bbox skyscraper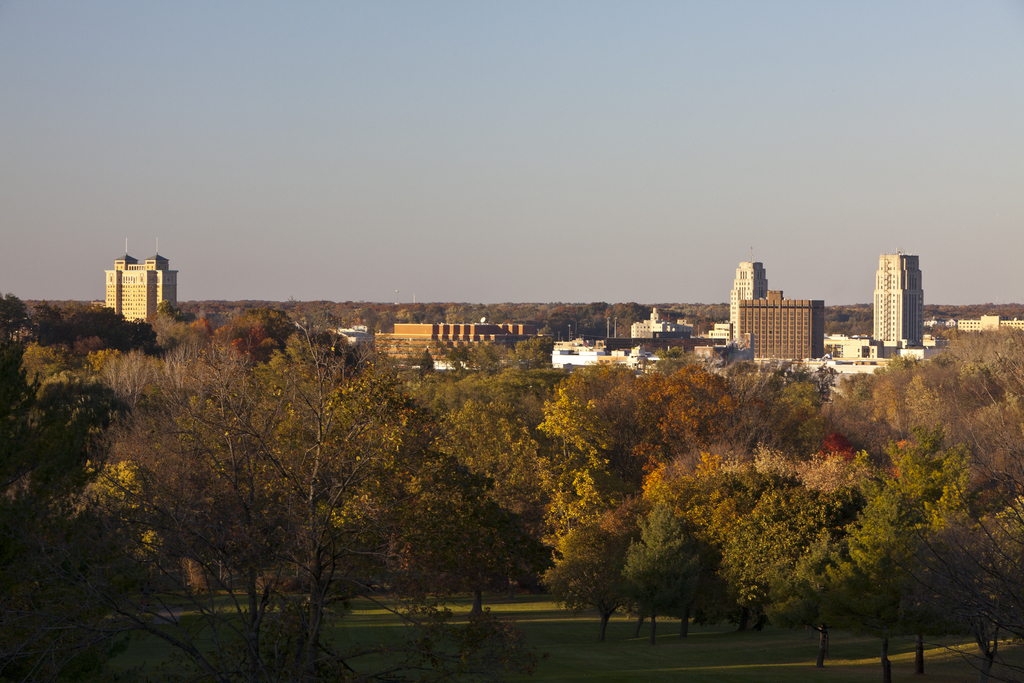
bbox=(874, 243, 925, 347)
